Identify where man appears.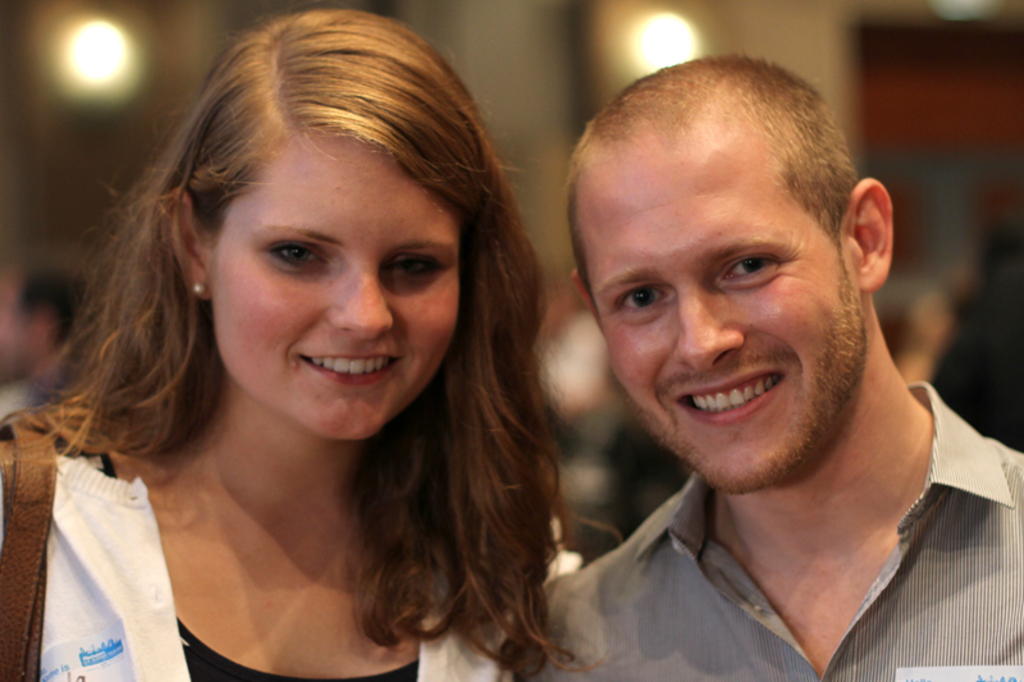
Appears at crop(477, 45, 1016, 676).
